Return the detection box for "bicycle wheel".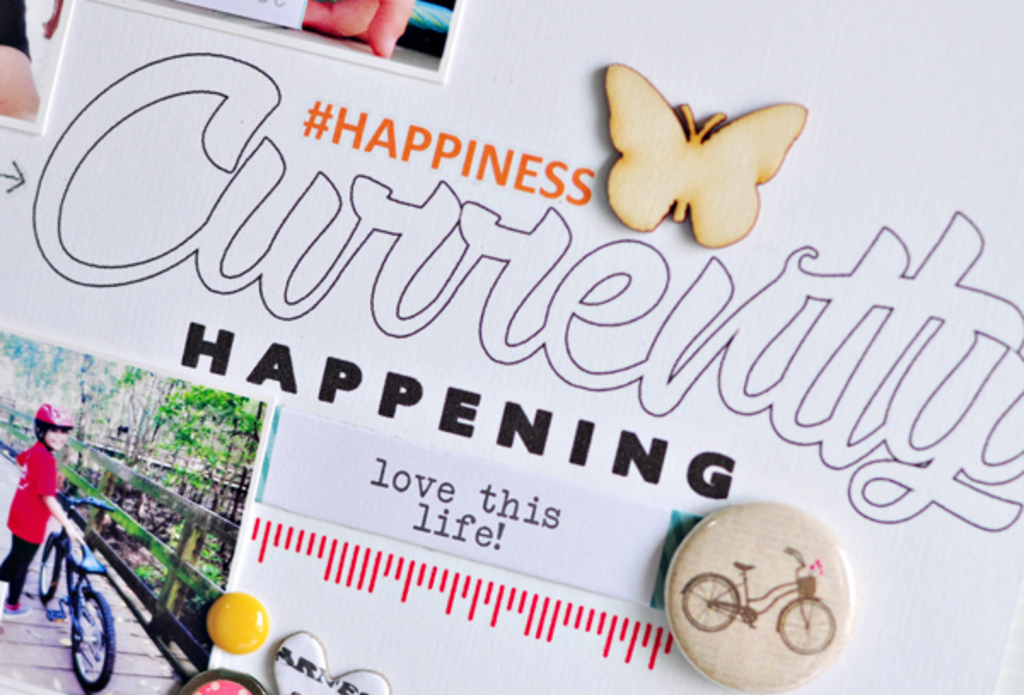
(778,599,836,656).
